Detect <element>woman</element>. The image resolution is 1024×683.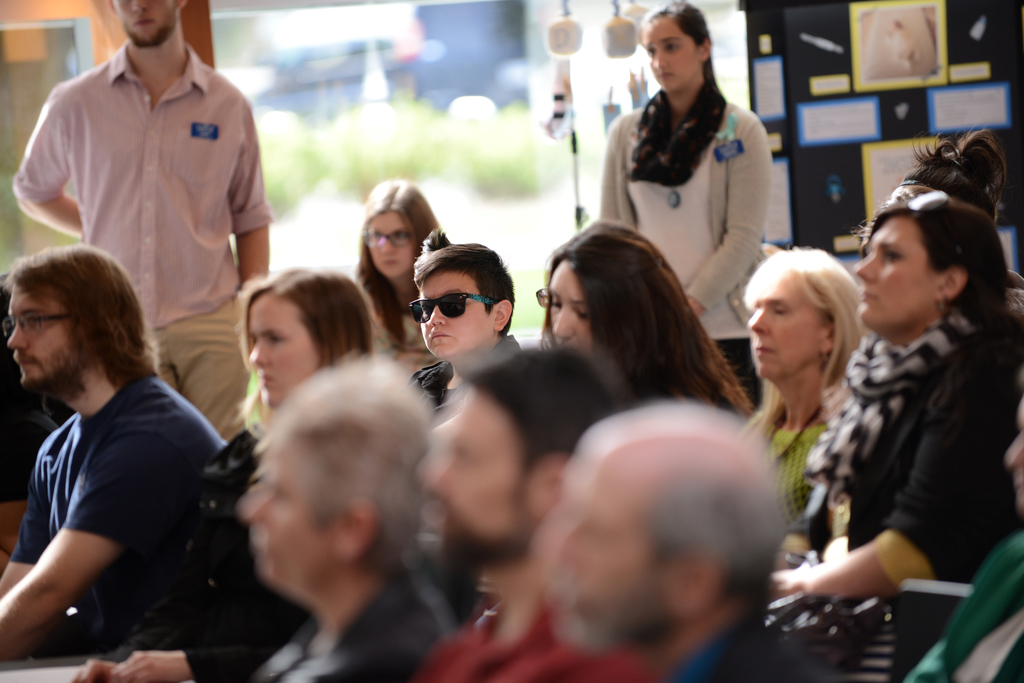
591, 0, 771, 409.
